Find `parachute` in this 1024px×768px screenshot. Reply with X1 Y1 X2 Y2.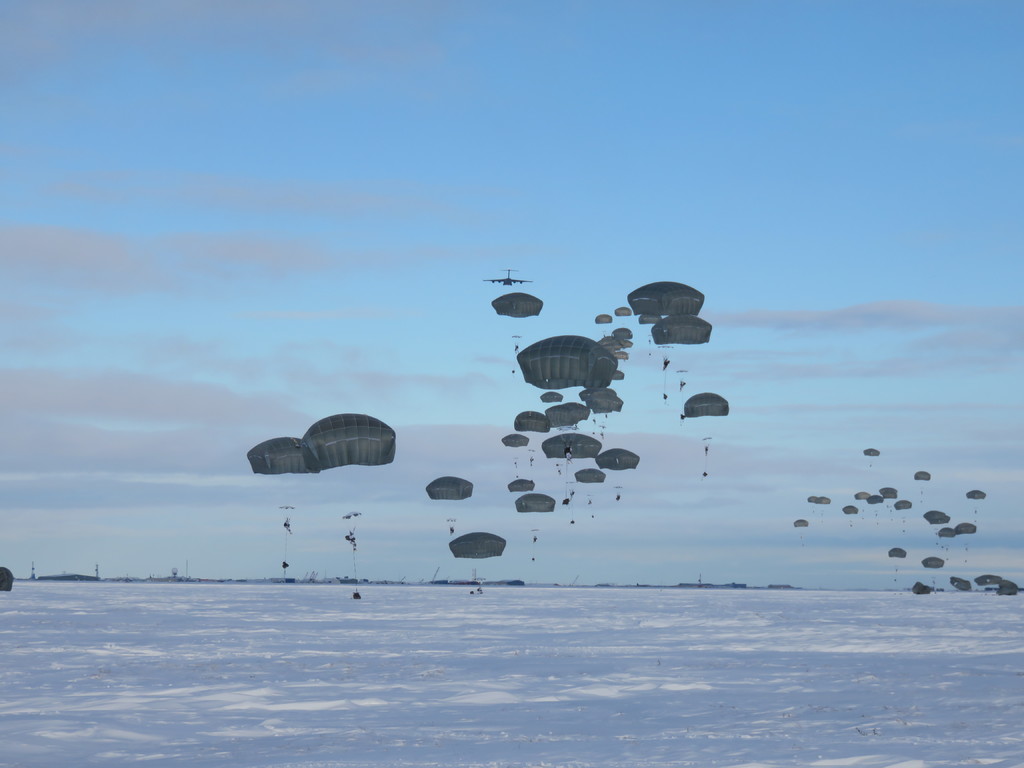
868 497 883 514.
